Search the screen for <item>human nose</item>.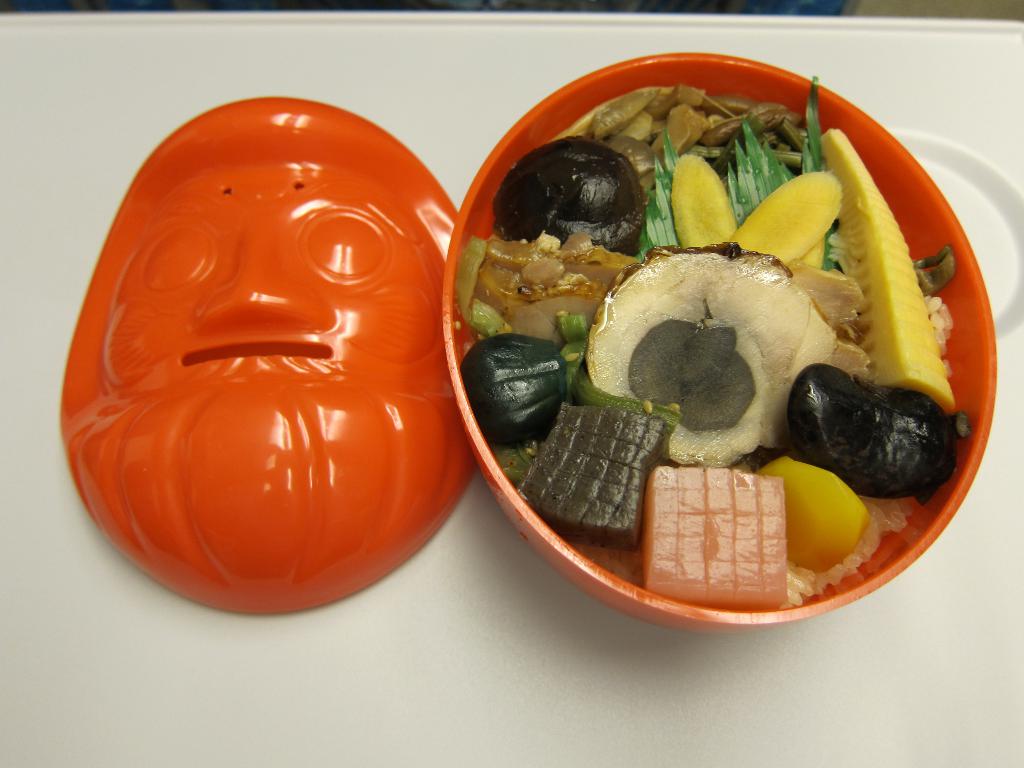
Found at rect(191, 230, 338, 328).
